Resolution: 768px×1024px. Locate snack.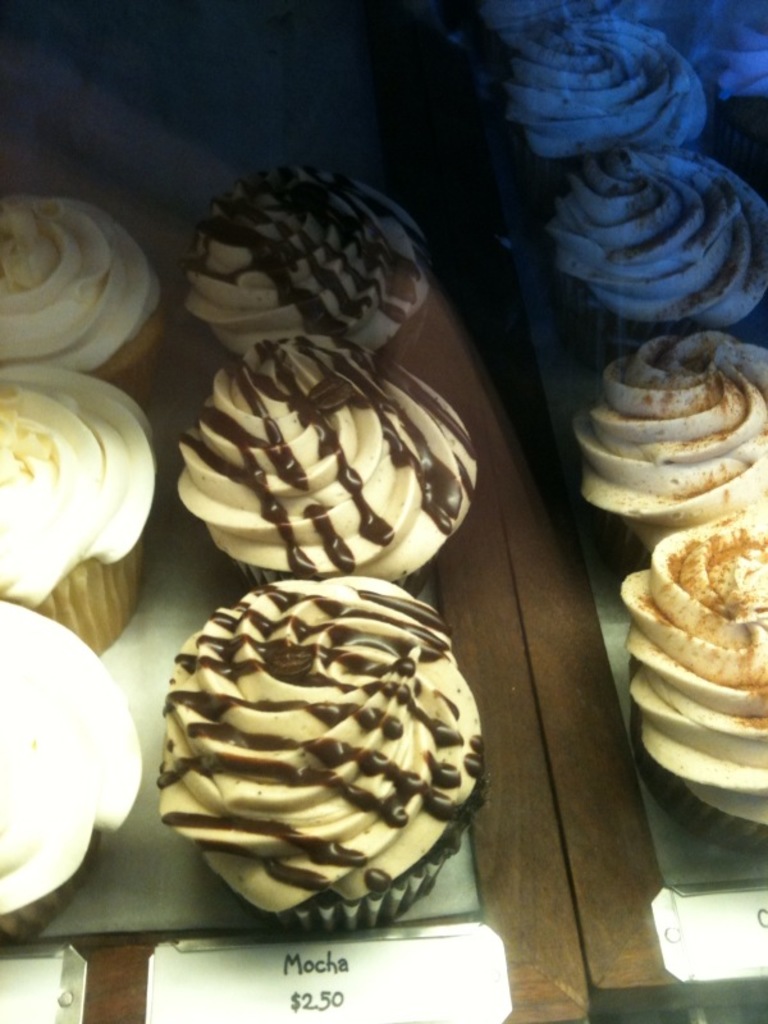
[x1=0, y1=594, x2=145, y2=941].
